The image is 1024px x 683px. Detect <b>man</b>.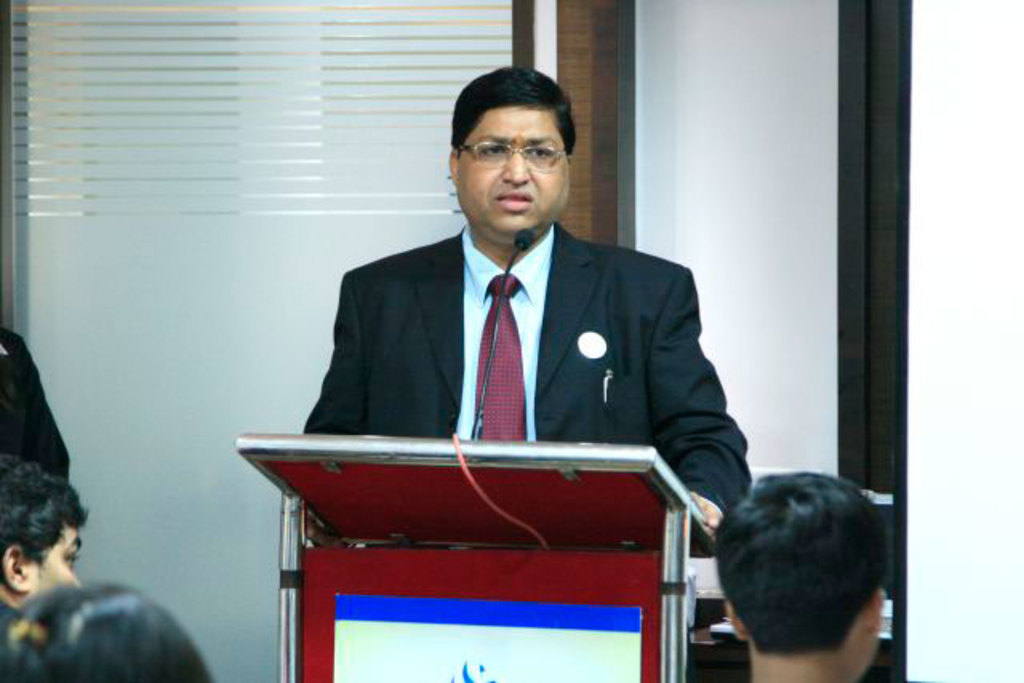
Detection: (x1=291, y1=61, x2=752, y2=542).
